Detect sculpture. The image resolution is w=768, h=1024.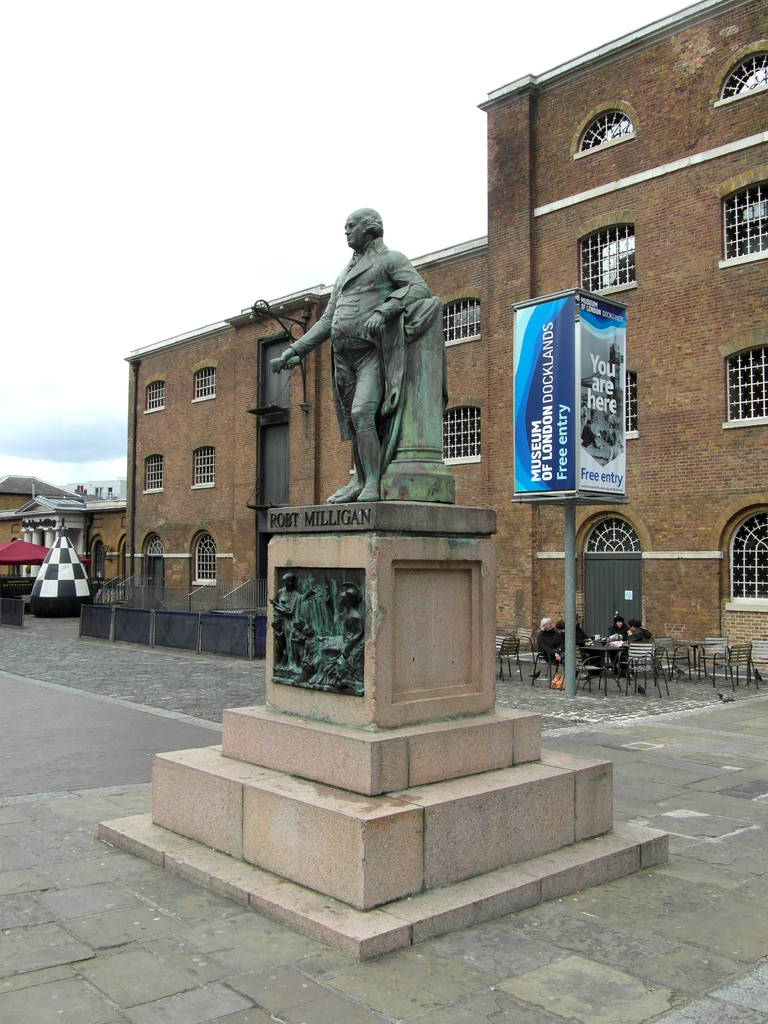
319:582:364:691.
